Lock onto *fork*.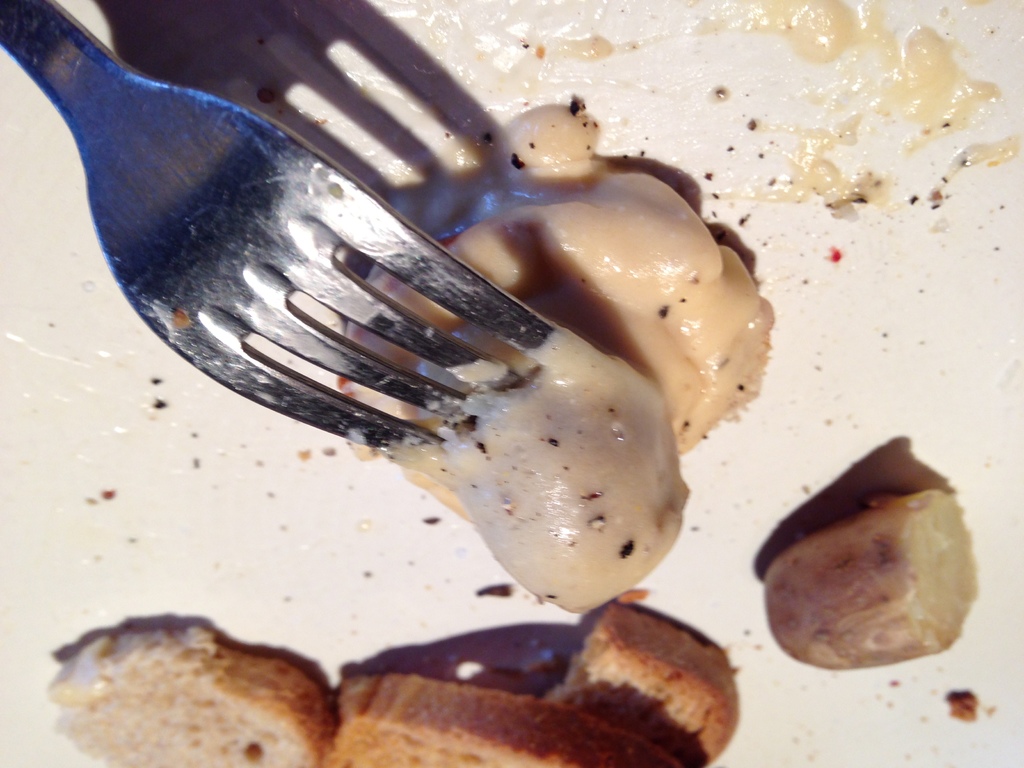
Locked: <box>0,0,562,454</box>.
